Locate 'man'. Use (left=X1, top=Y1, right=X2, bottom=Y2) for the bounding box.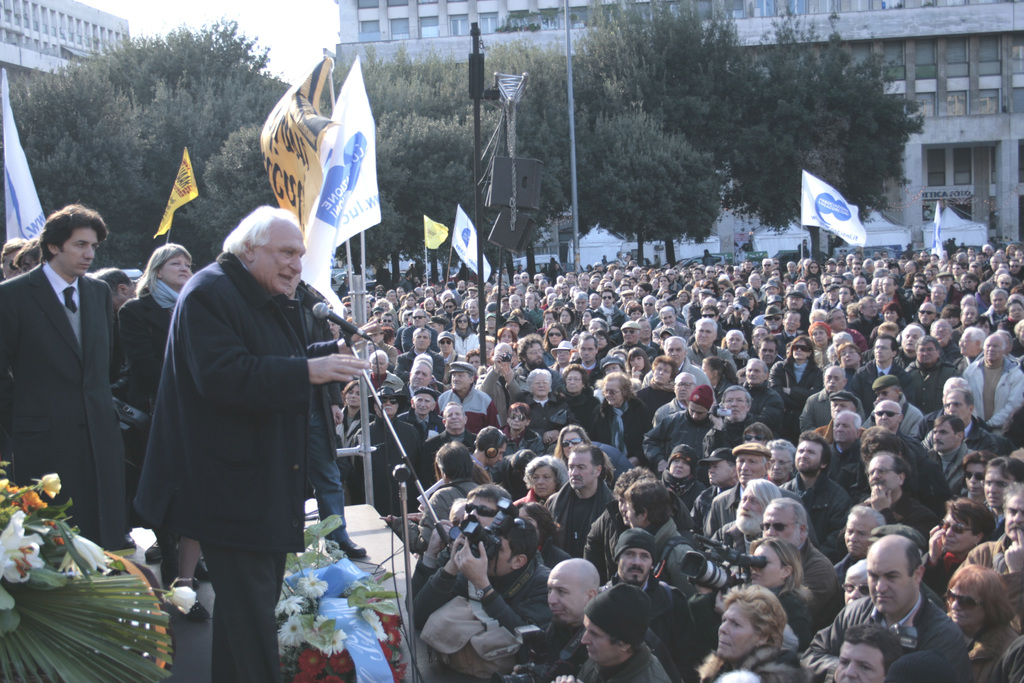
(left=758, top=500, right=847, bottom=620).
